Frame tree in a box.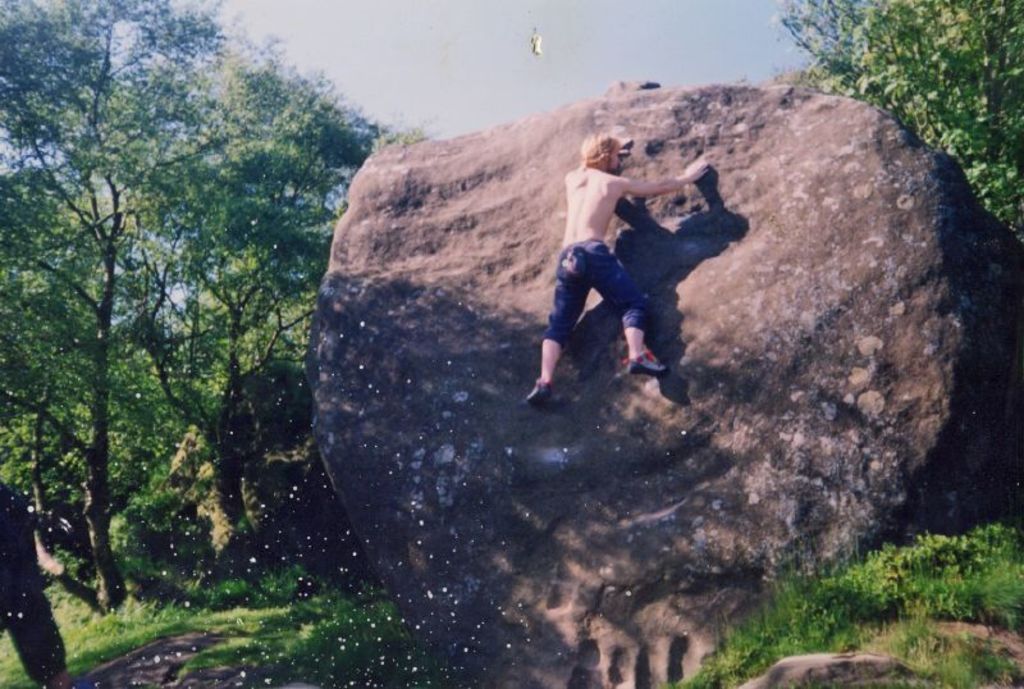
<bbox>37, 31, 333, 580</bbox>.
